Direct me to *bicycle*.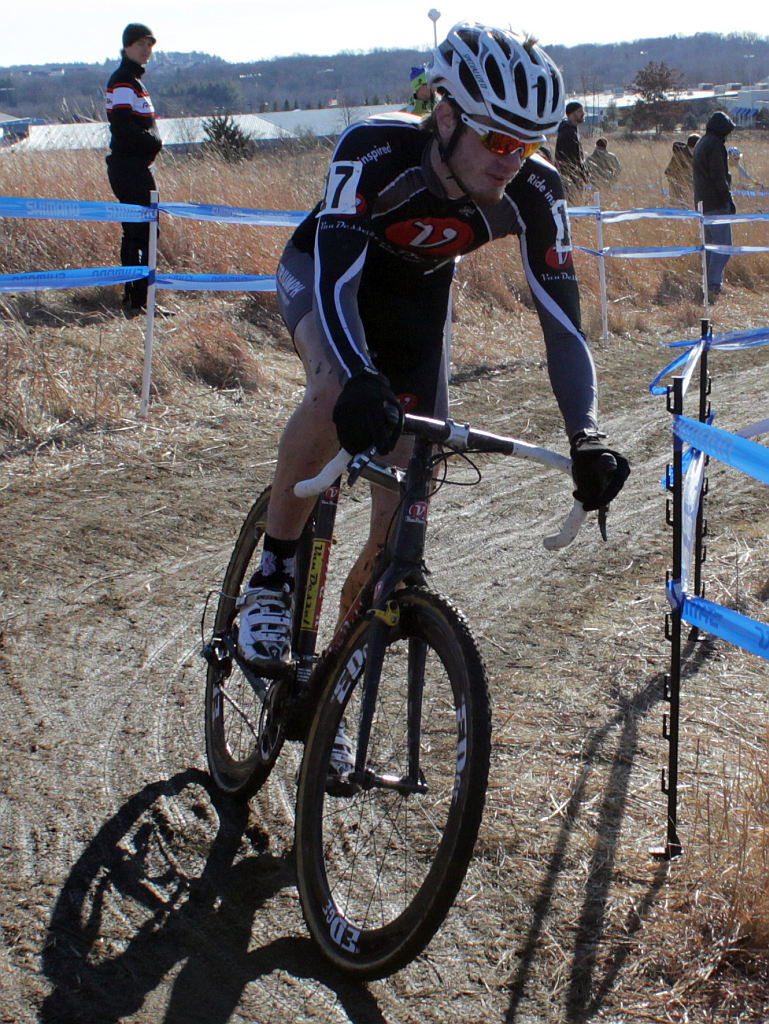
Direction: pyautogui.locateOnScreen(195, 409, 616, 980).
